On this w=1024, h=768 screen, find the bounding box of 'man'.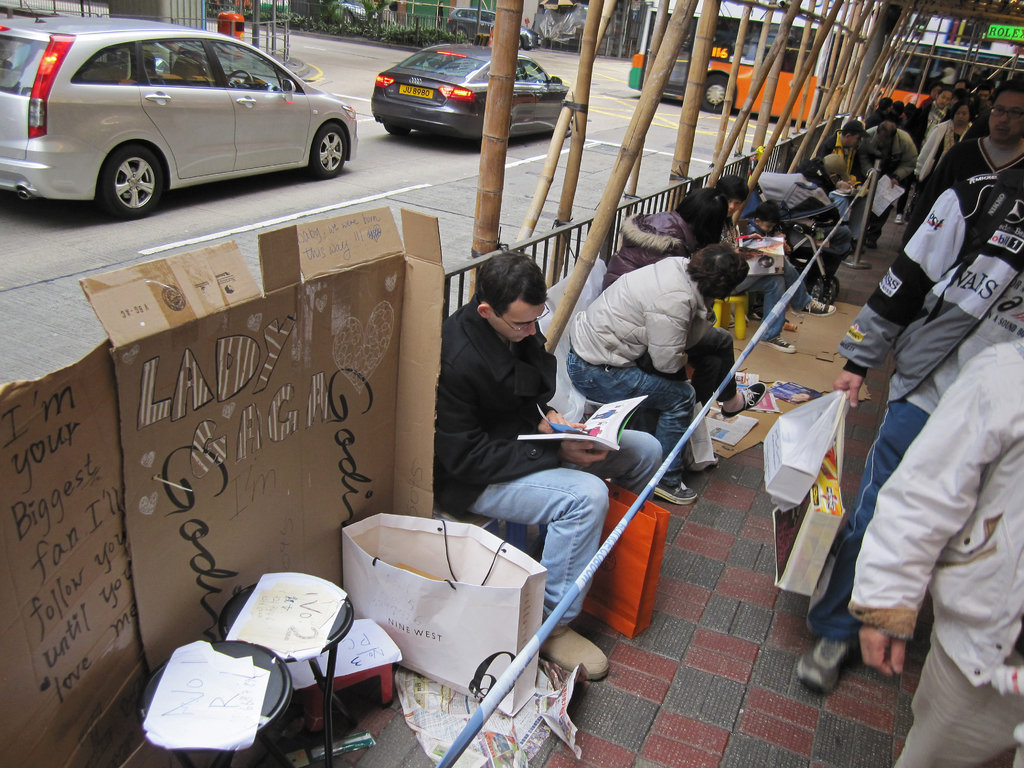
Bounding box: {"x1": 823, "y1": 171, "x2": 1023, "y2": 700}.
